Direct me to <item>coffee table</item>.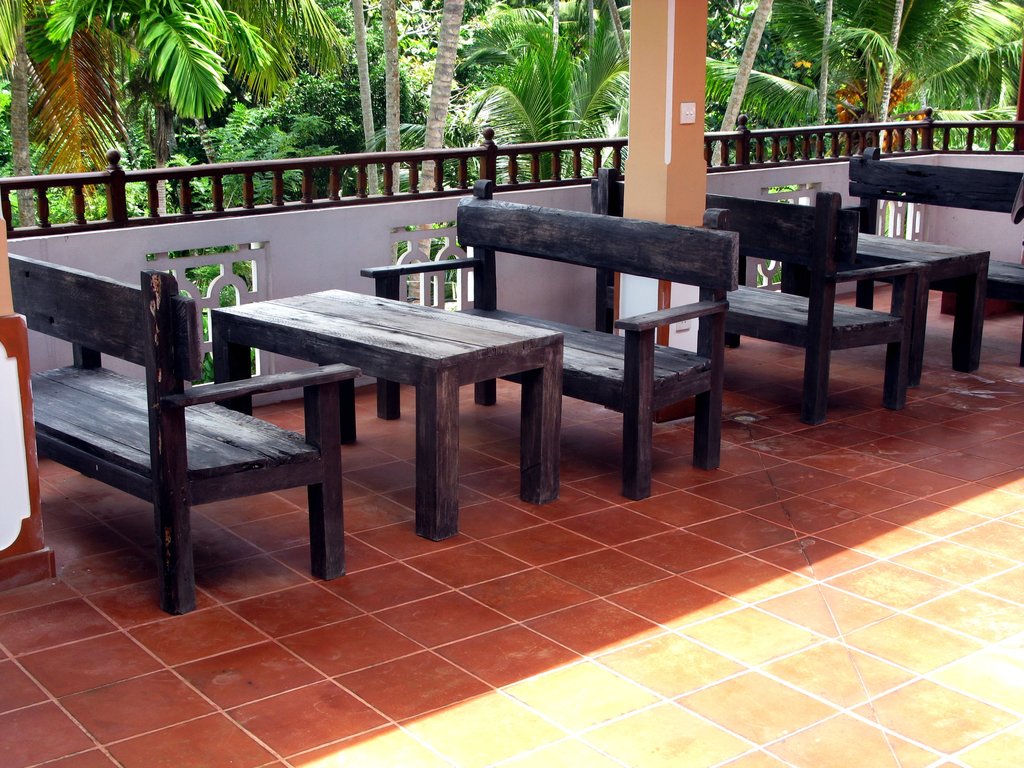
Direction: 852, 228, 998, 394.
